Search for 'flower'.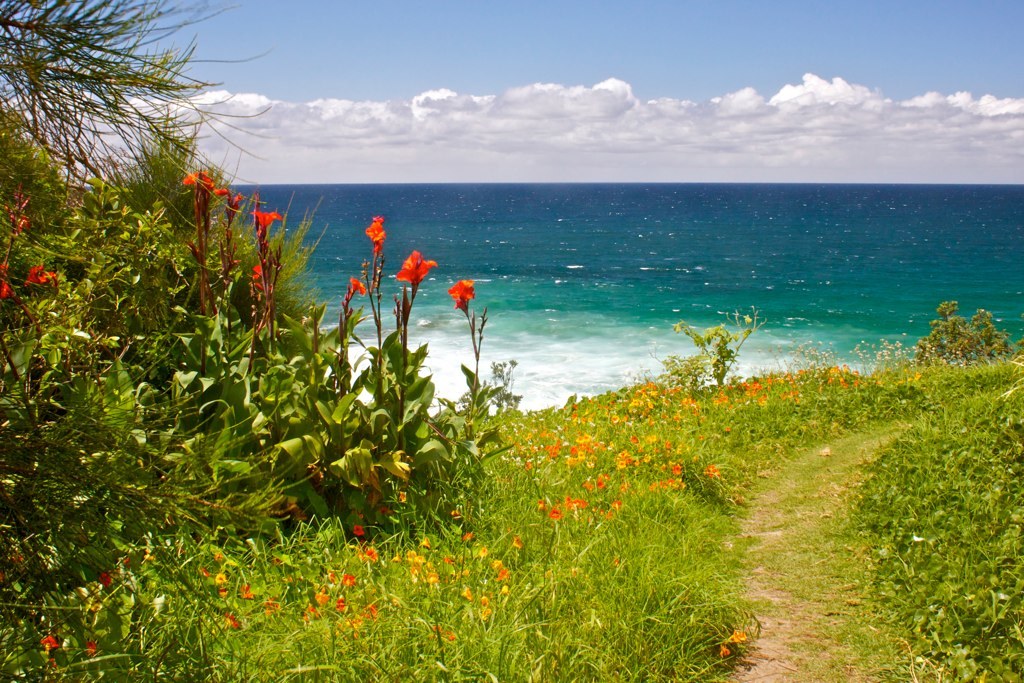
Found at [219, 590, 227, 600].
